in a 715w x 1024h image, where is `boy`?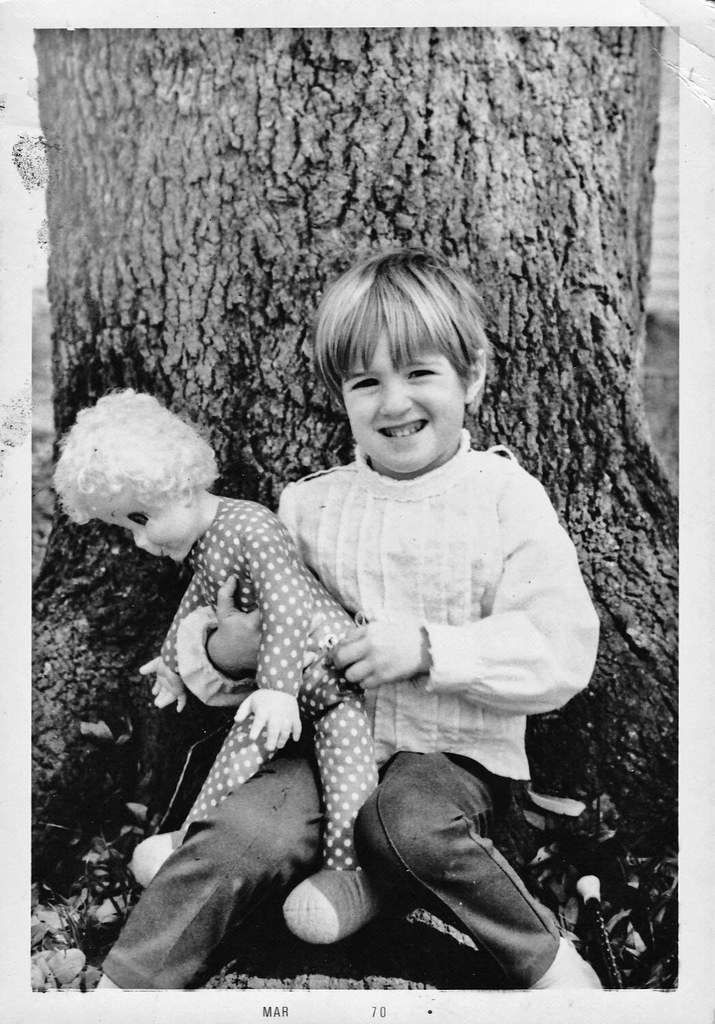
(131, 260, 551, 998).
